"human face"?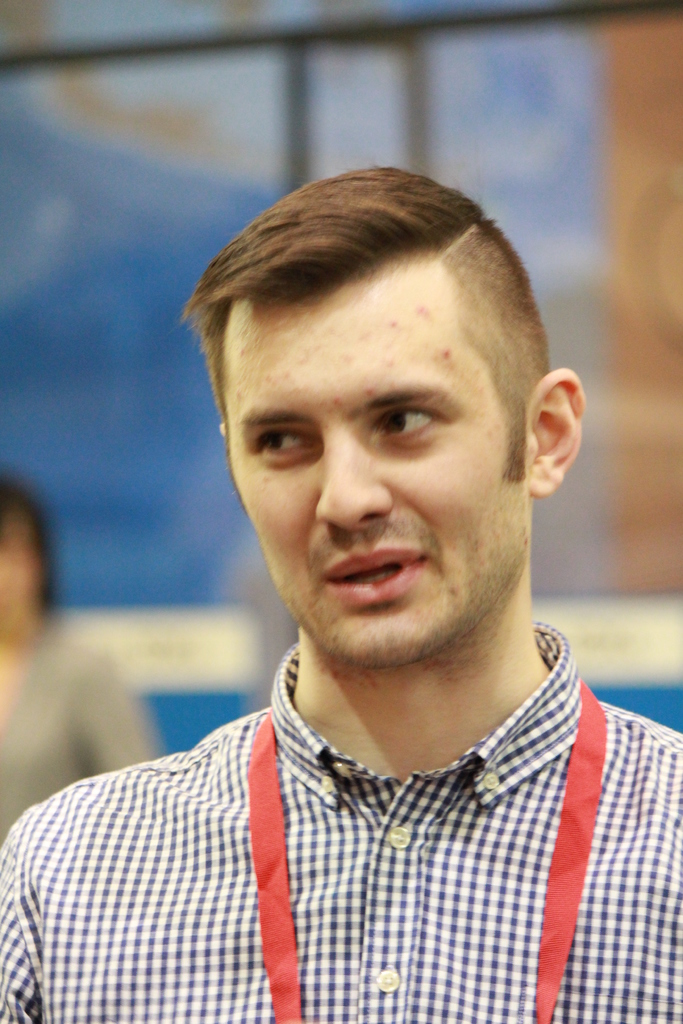
locate(219, 293, 508, 671)
